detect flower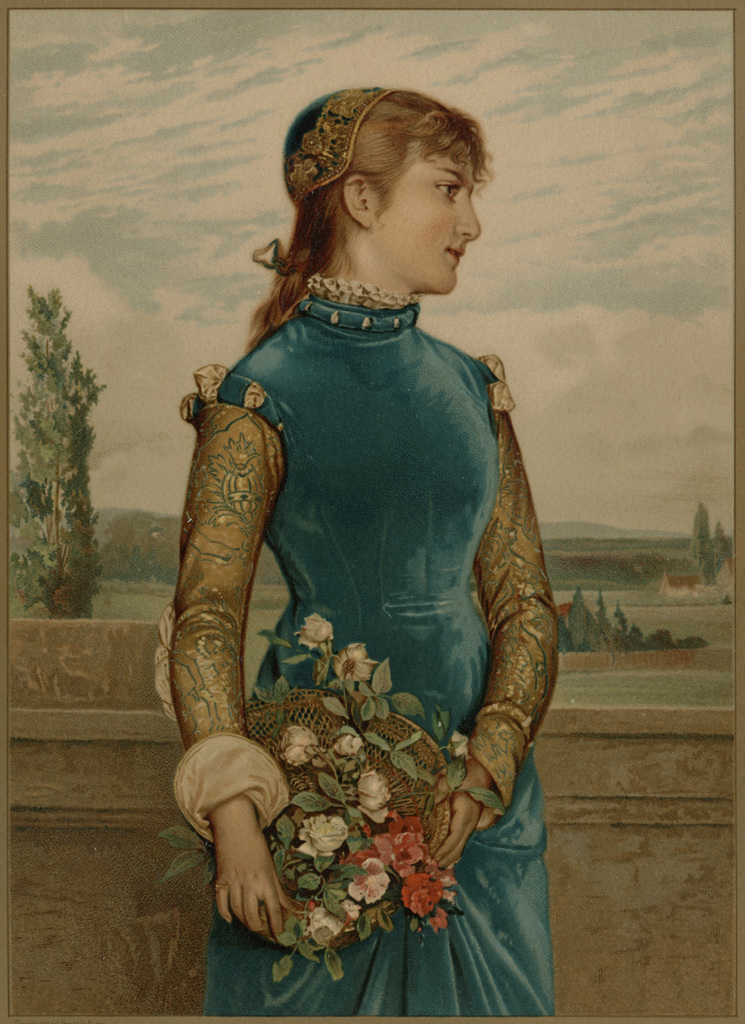
detection(341, 860, 389, 916)
